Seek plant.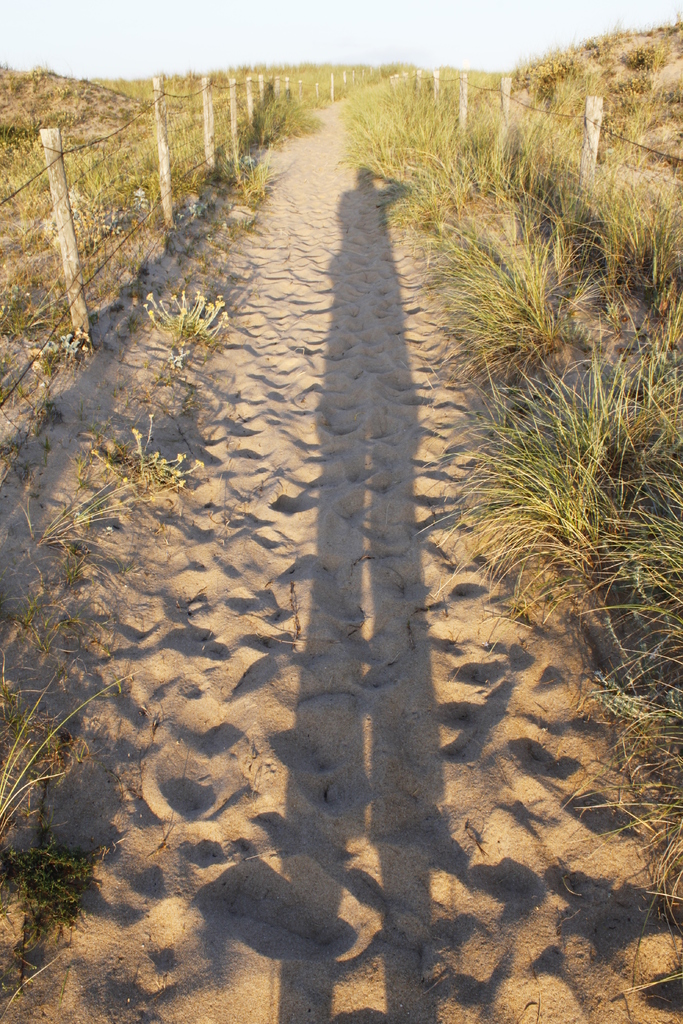
(x1=3, y1=650, x2=155, y2=861).
